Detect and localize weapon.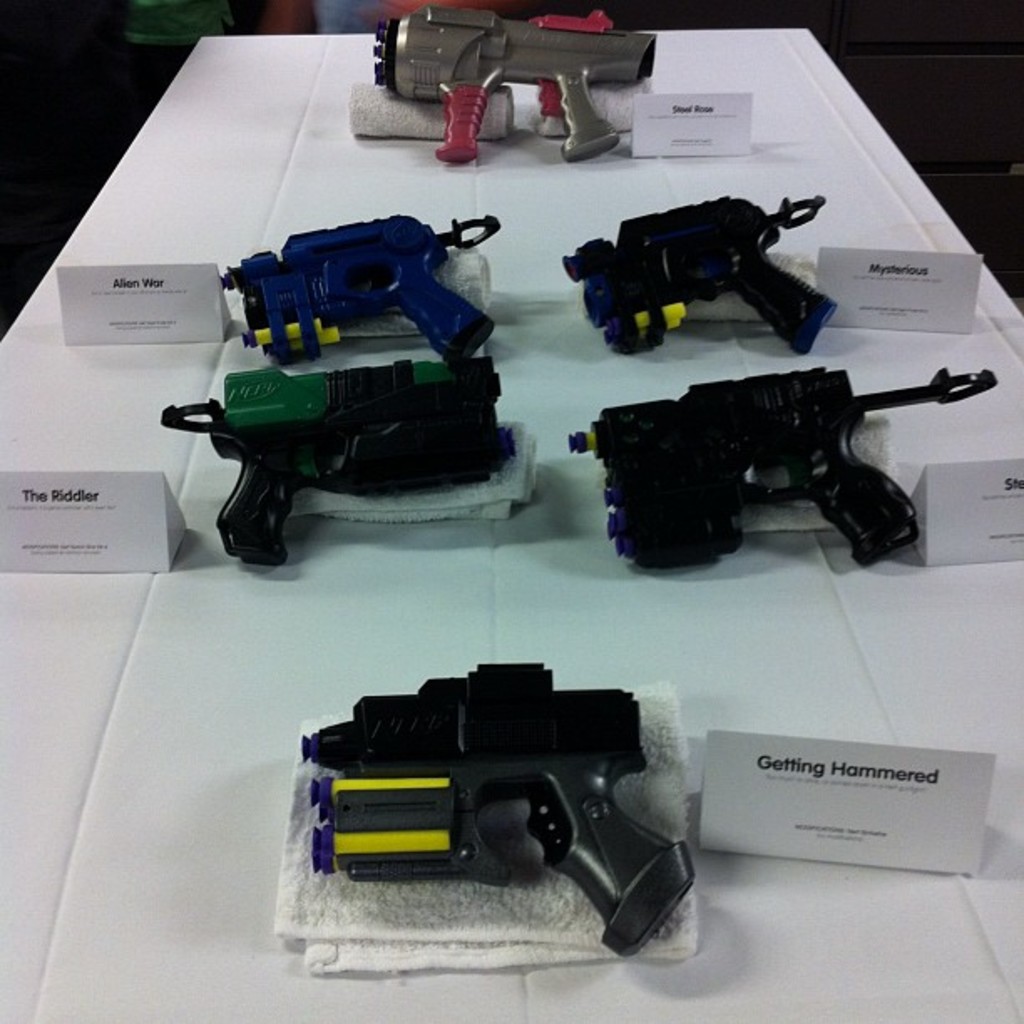
Localized at left=219, top=201, right=505, bottom=370.
